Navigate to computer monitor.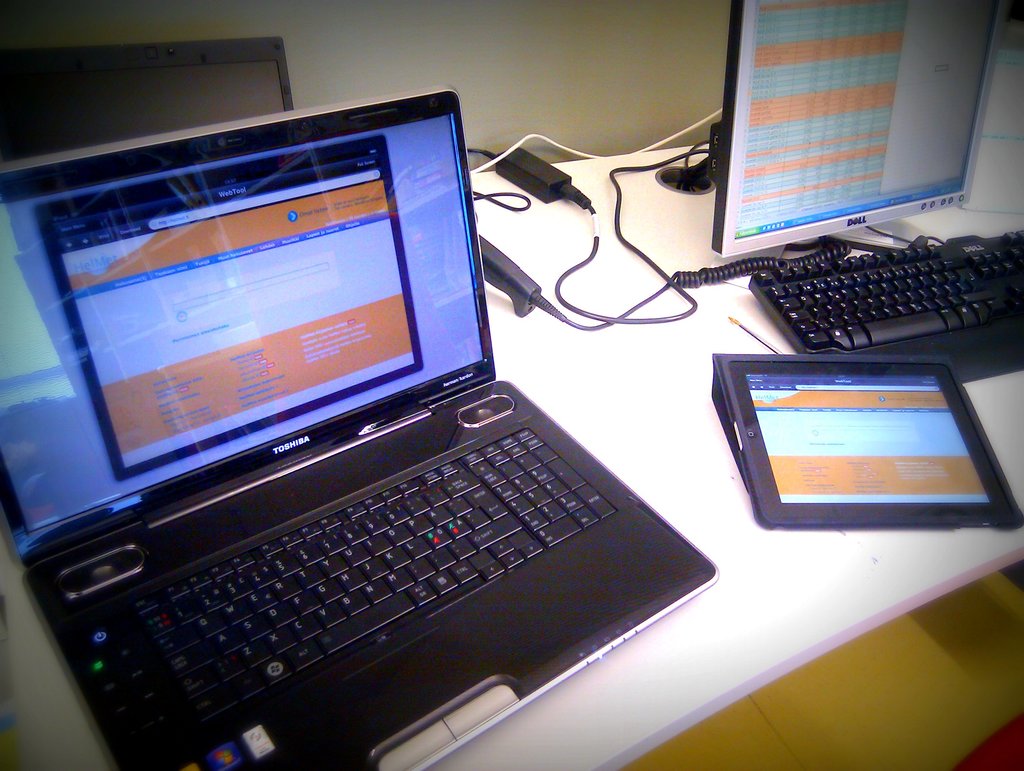
Navigation target: box=[708, 20, 964, 296].
